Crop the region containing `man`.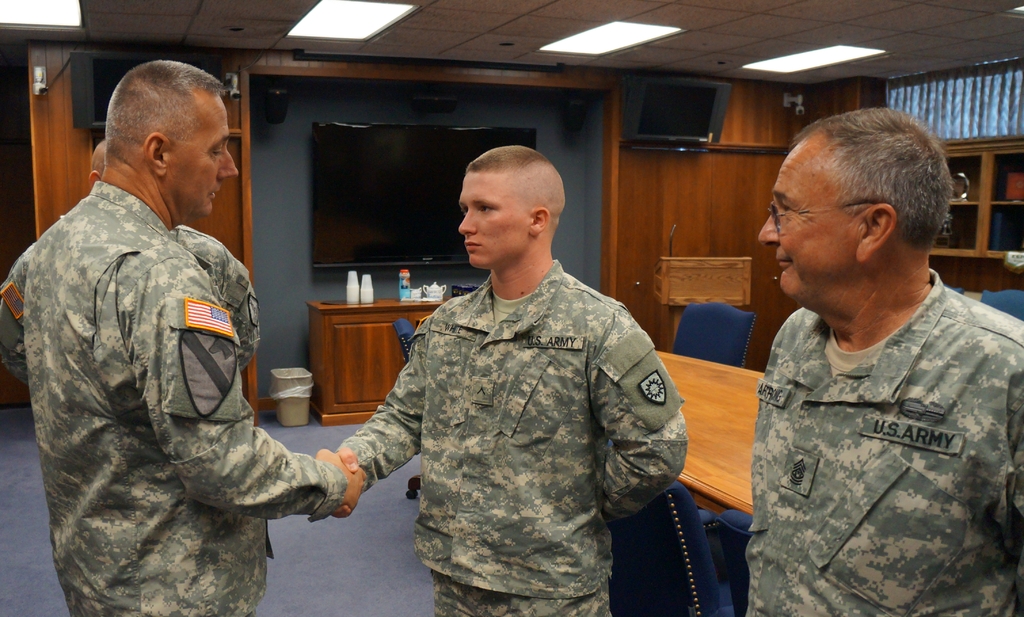
Crop region: box(724, 86, 1023, 616).
